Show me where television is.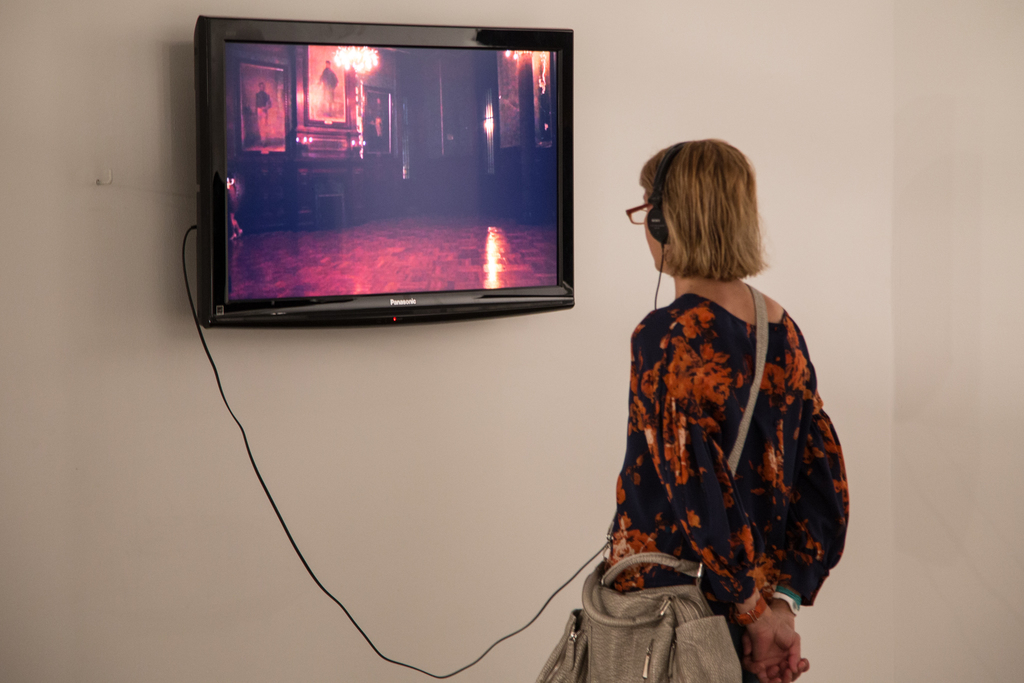
television is at [200, 10, 577, 323].
